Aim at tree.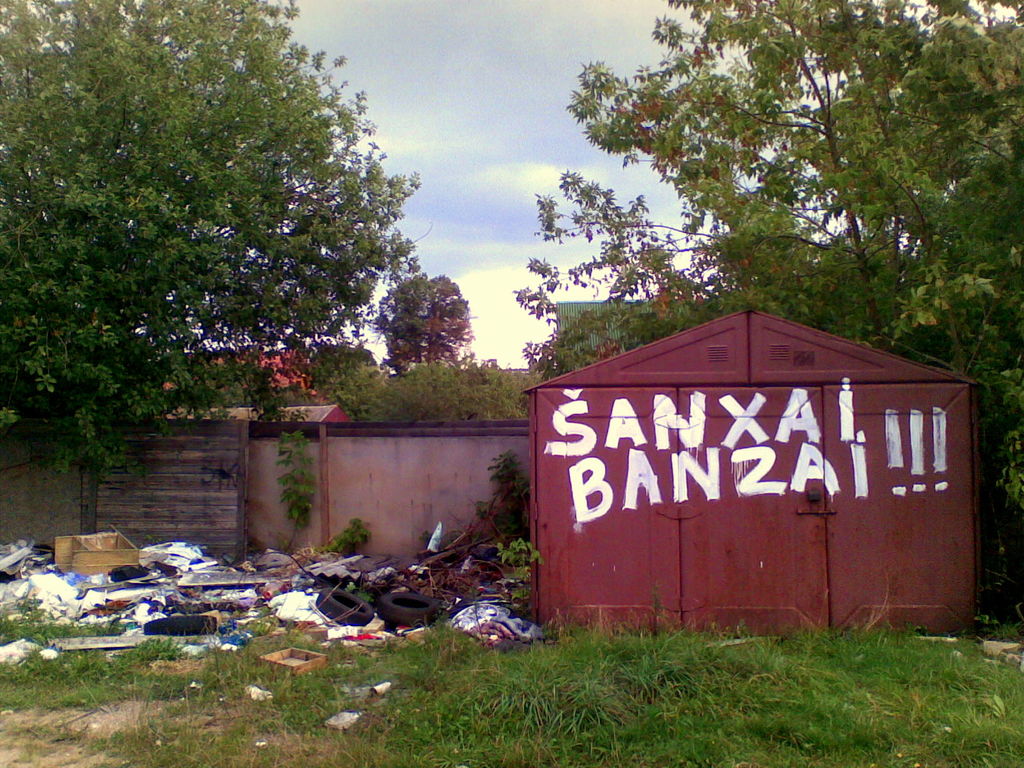
Aimed at (29,10,428,497).
